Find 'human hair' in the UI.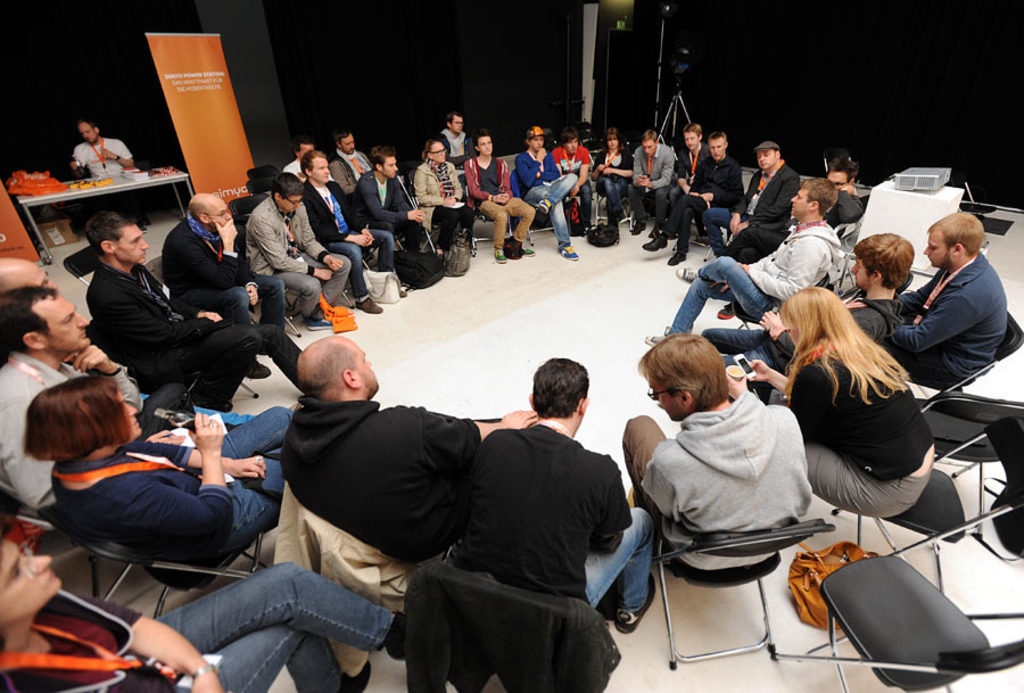
UI element at l=275, t=174, r=303, b=197.
